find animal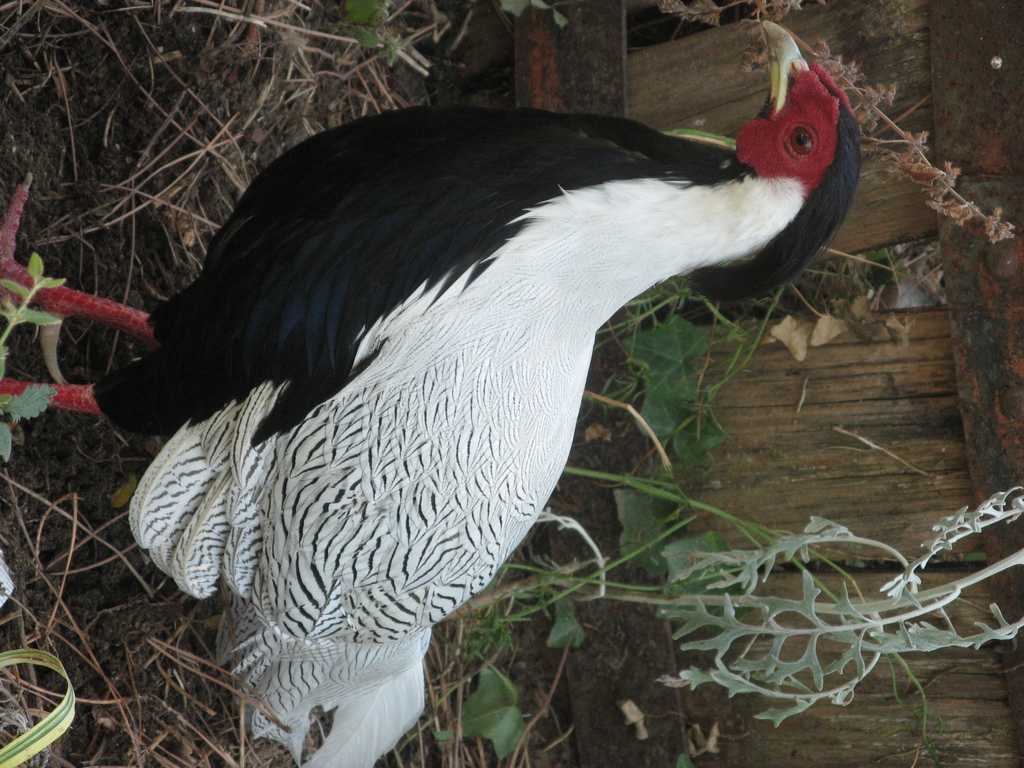
<region>0, 20, 861, 767</region>
